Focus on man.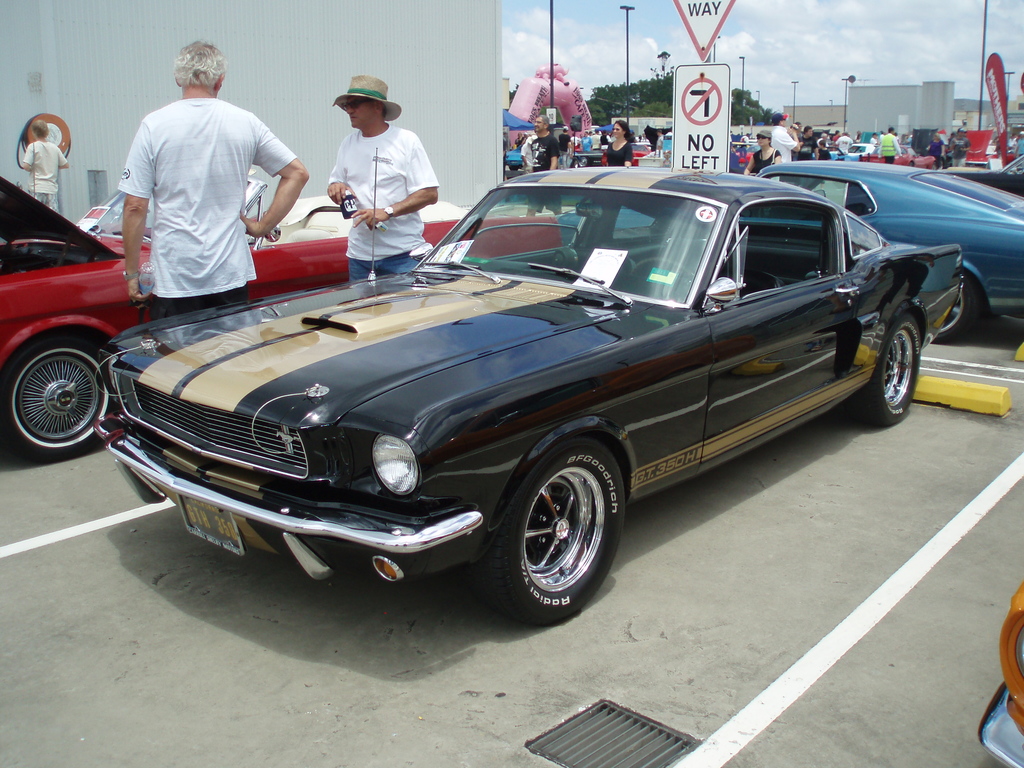
Focused at [x1=798, y1=124, x2=819, y2=161].
